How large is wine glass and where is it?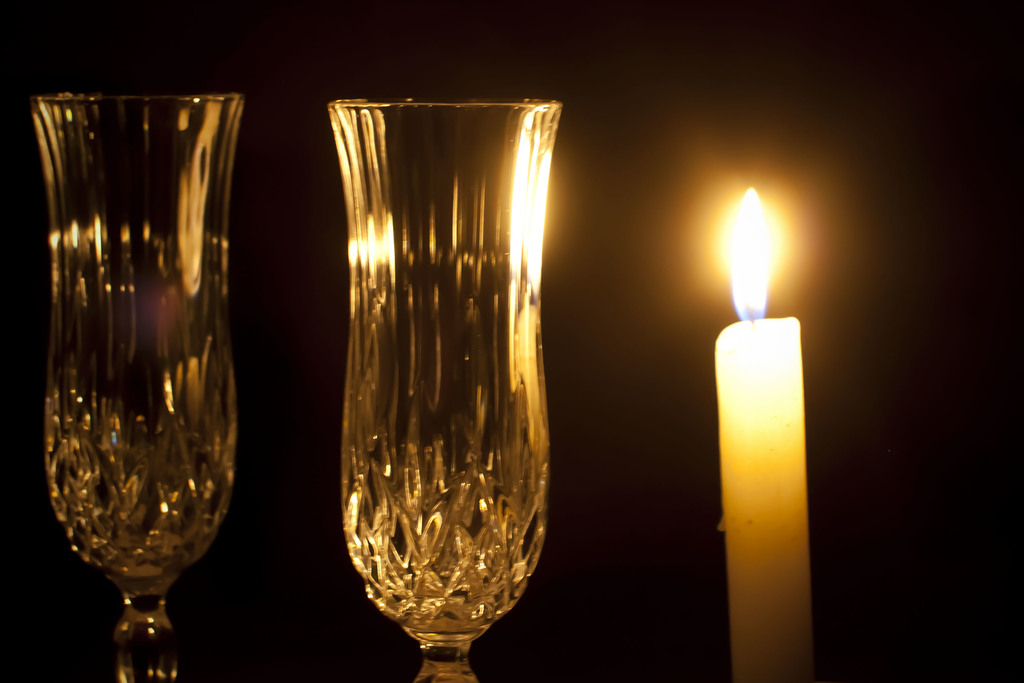
Bounding box: pyautogui.locateOnScreen(29, 90, 239, 682).
